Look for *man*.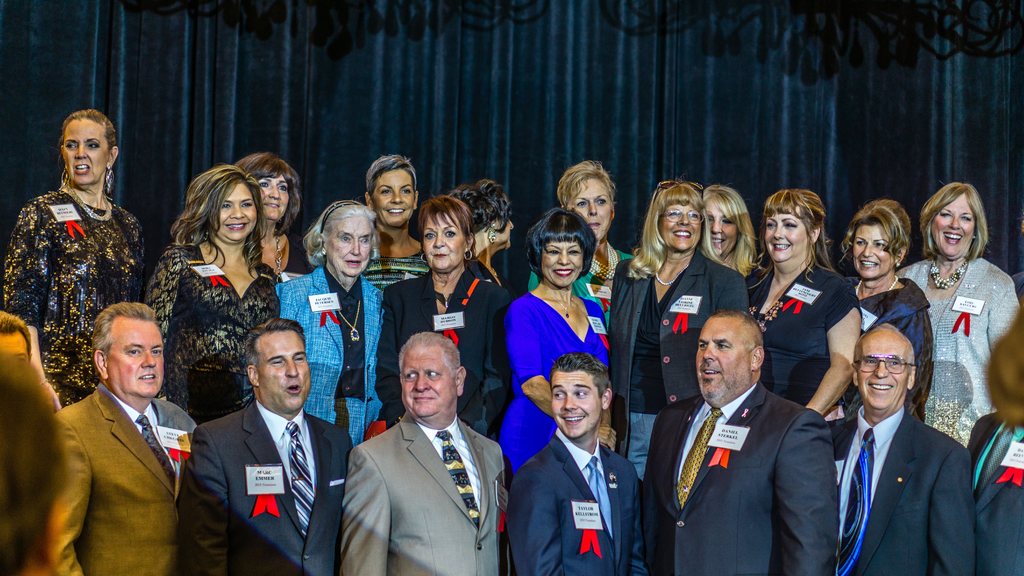
Found: 819,316,990,575.
